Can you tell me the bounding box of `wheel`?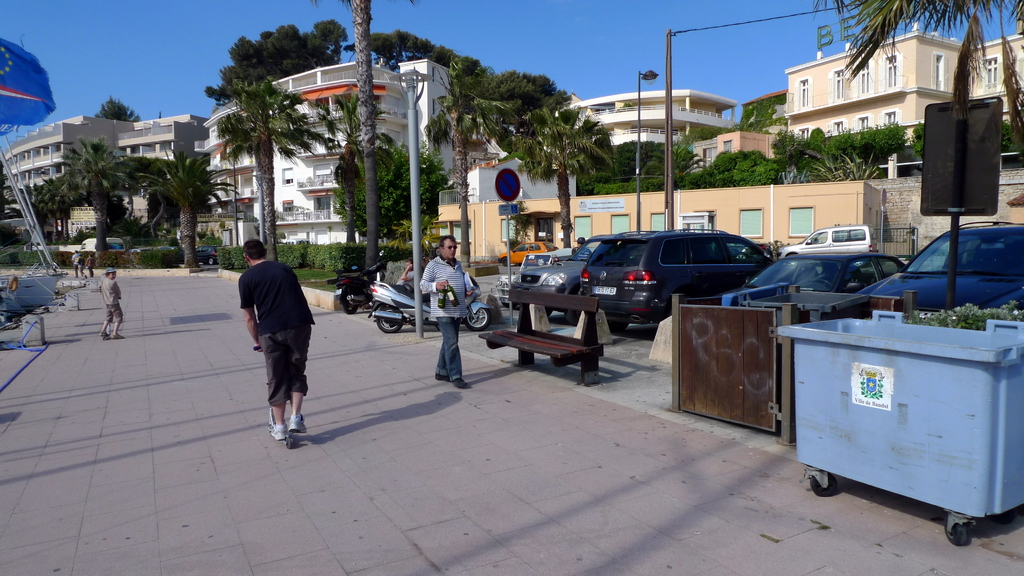
[372, 301, 404, 336].
